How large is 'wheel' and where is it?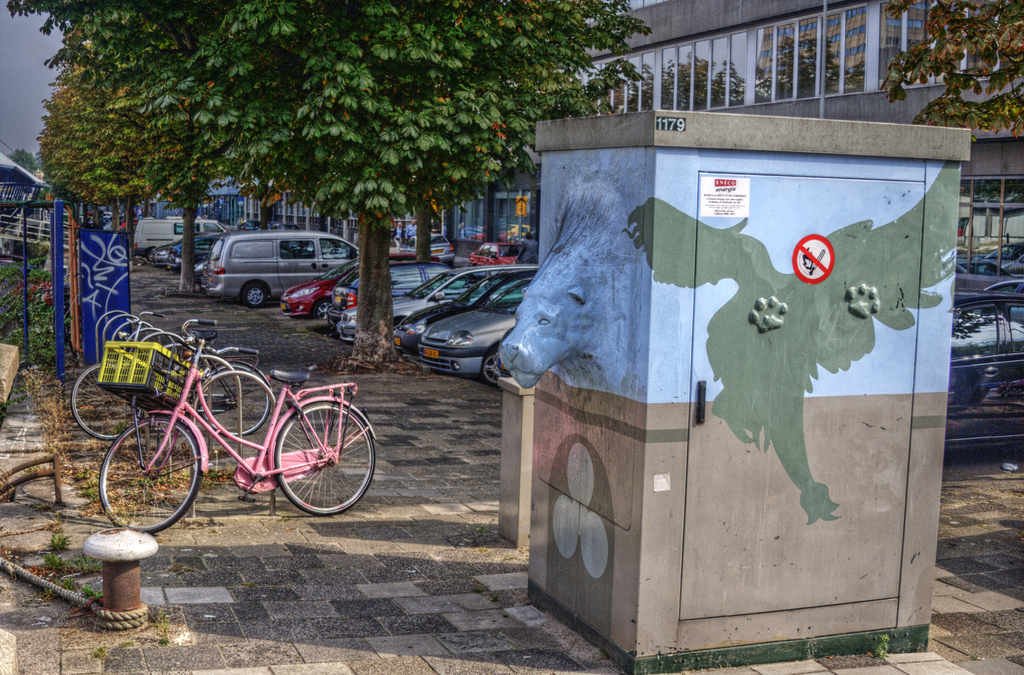
Bounding box: bbox=[245, 282, 265, 310].
